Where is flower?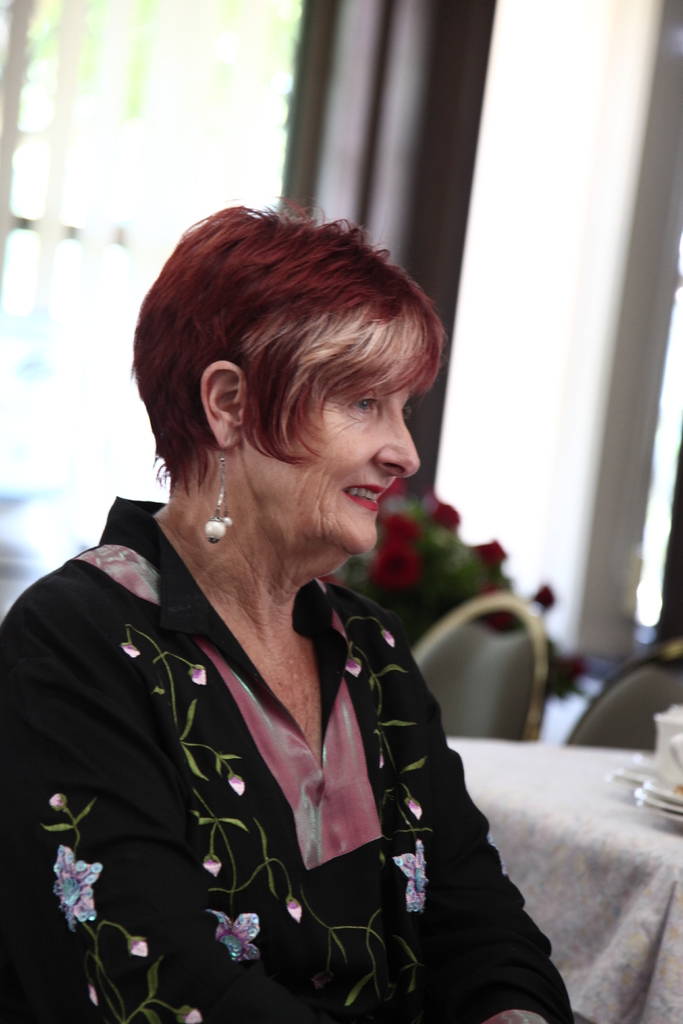
(x1=434, y1=502, x2=463, y2=528).
